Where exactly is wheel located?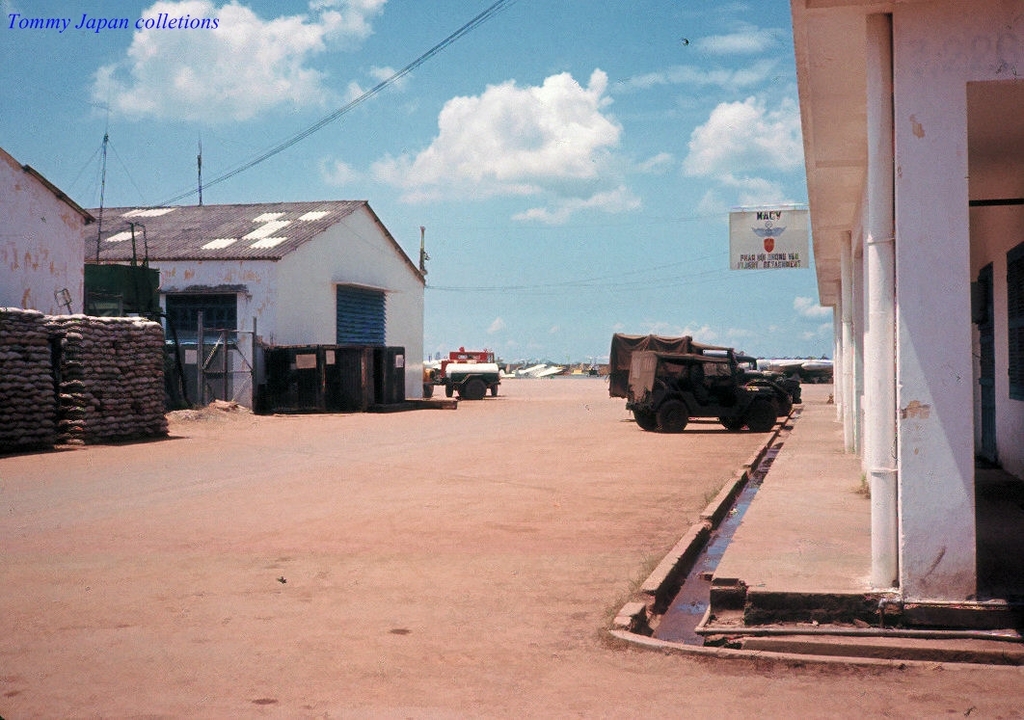
Its bounding box is 490,381,500,397.
